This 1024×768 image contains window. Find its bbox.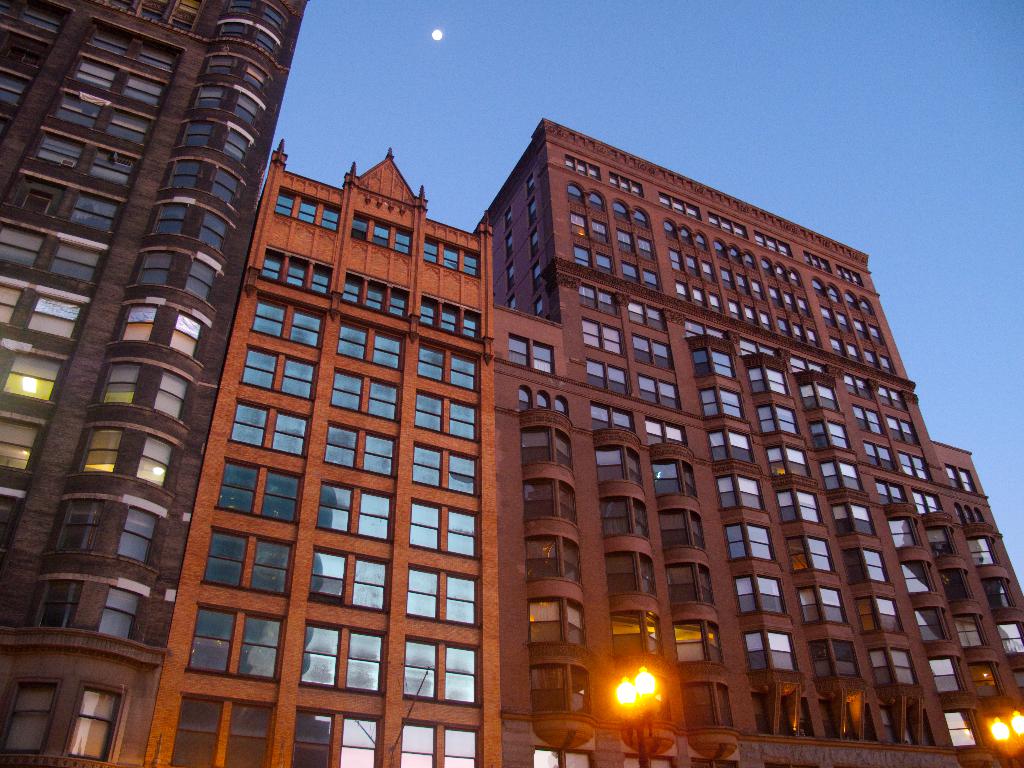
(335, 318, 406, 372).
